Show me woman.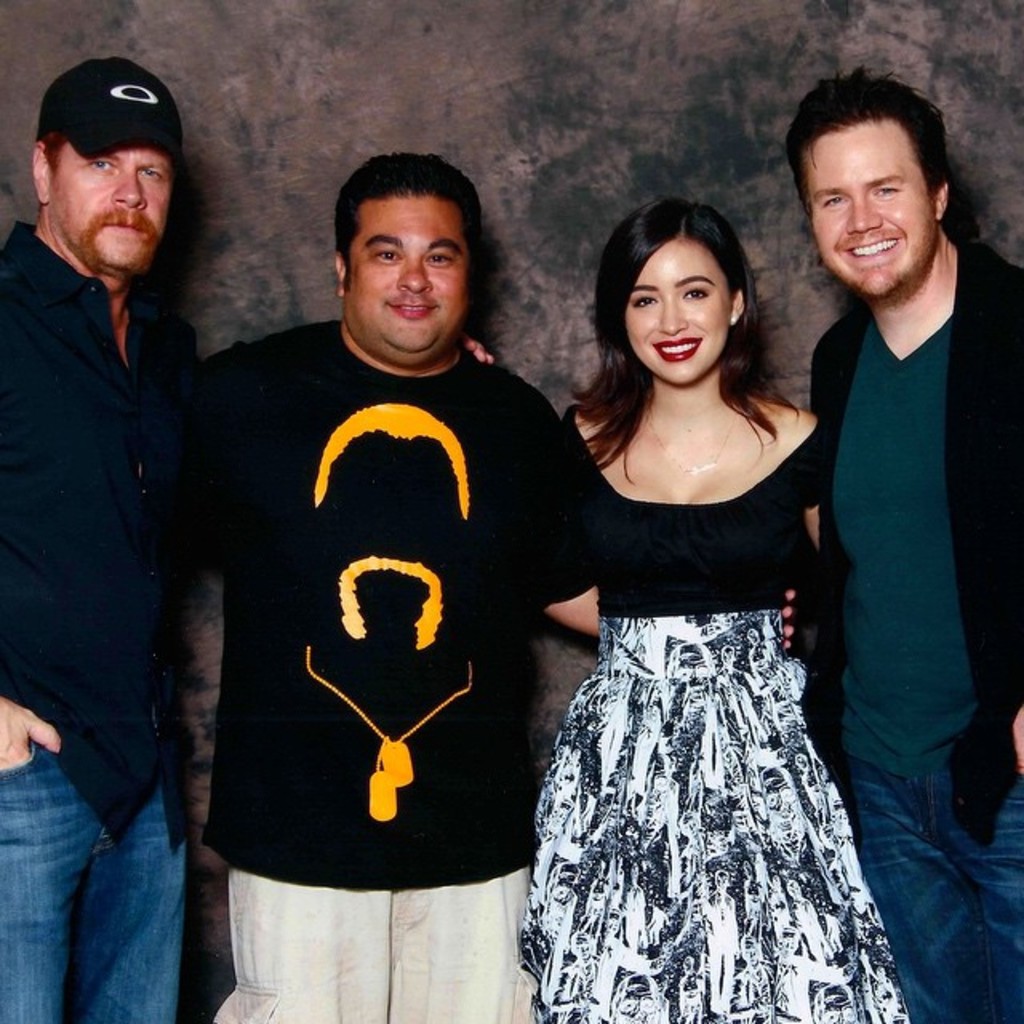
woman is here: (x1=501, y1=176, x2=912, y2=1014).
